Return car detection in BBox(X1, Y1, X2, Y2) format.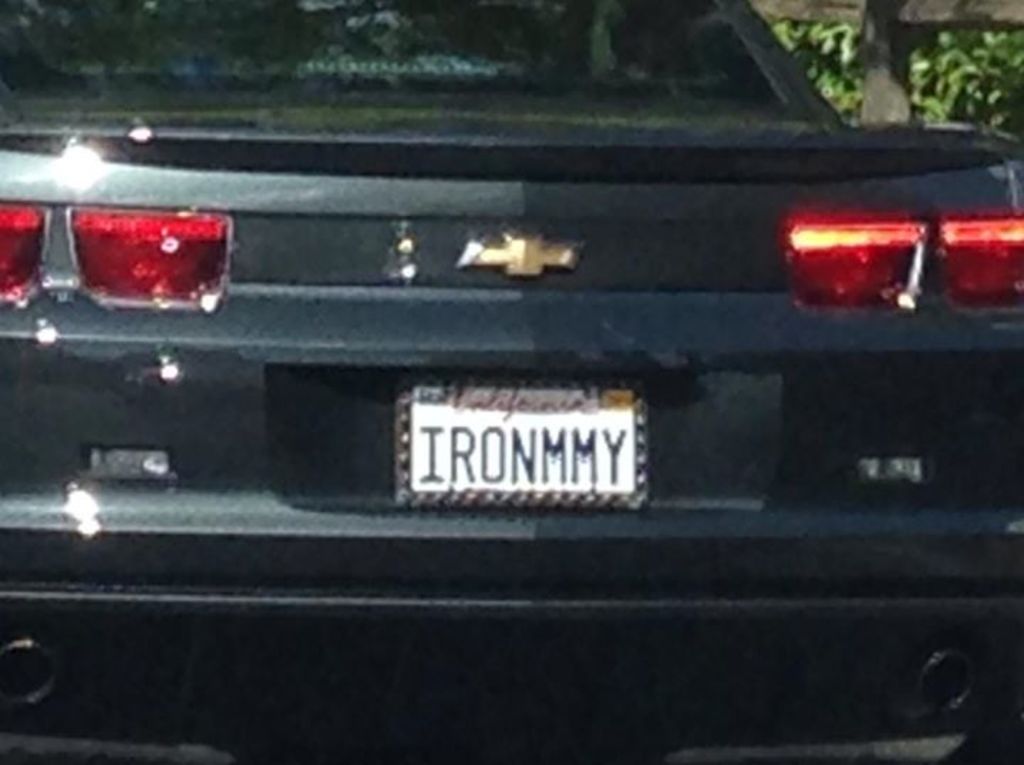
BBox(24, 33, 1007, 764).
